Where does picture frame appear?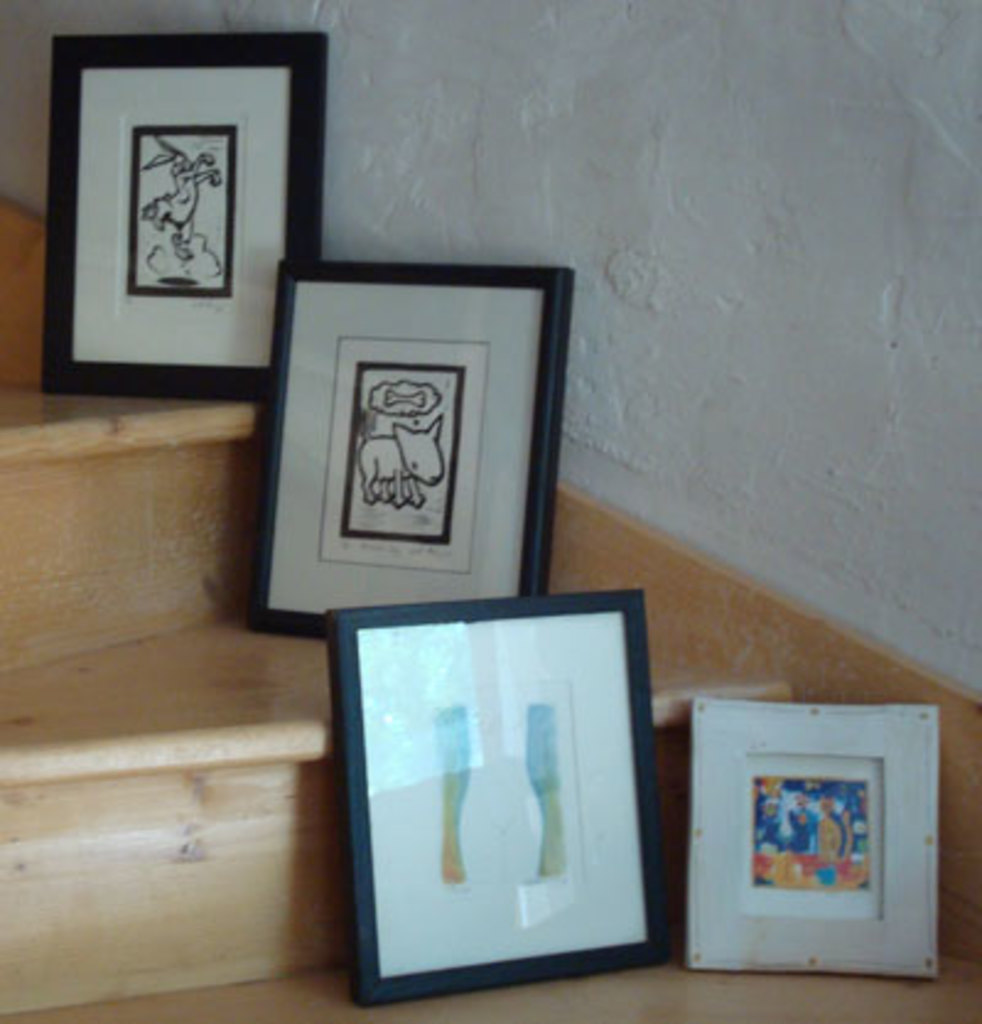
Appears at x1=690 y1=697 x2=943 y2=975.
